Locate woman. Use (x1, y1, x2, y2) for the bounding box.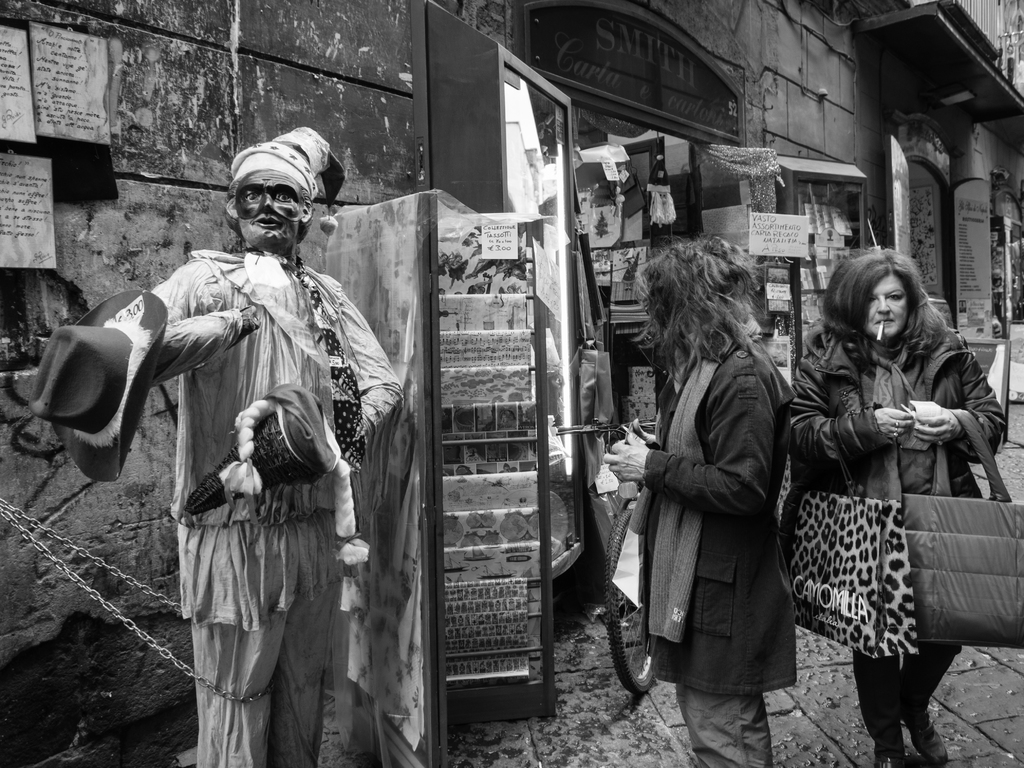
(785, 238, 999, 756).
